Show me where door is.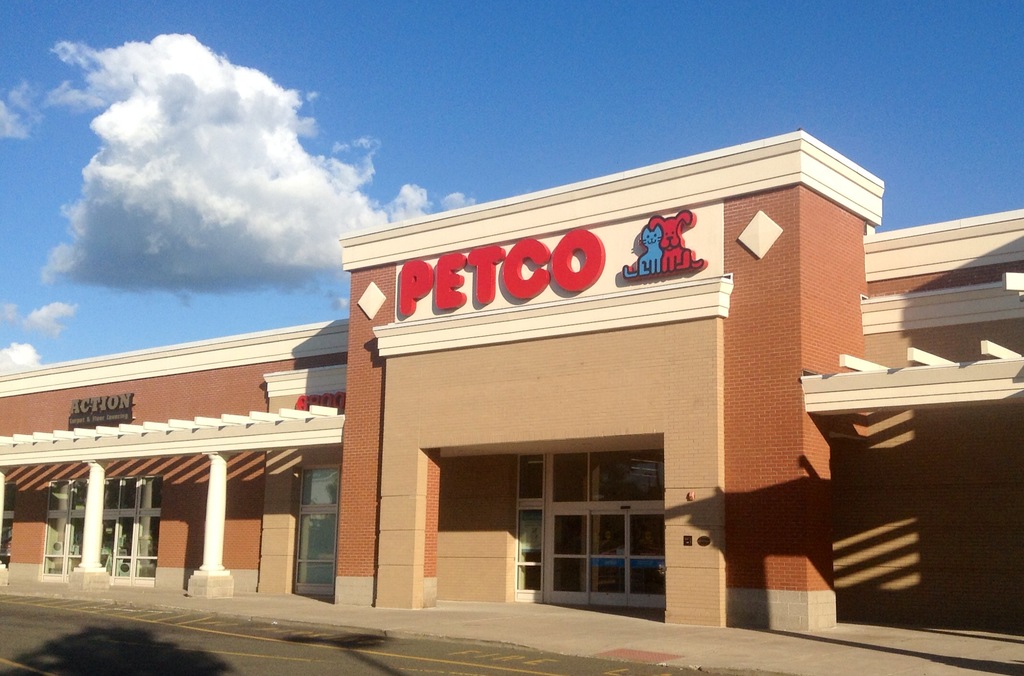
door is at <box>65,516,118,586</box>.
